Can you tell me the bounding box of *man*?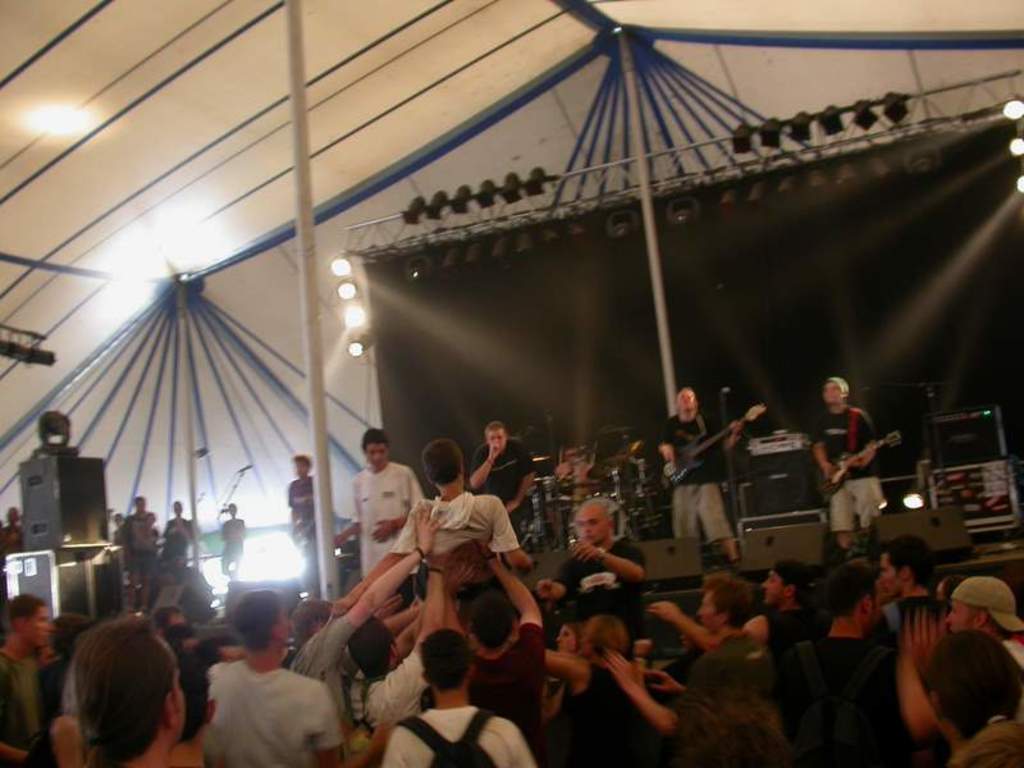
<bbox>284, 448, 315, 600</bbox>.
